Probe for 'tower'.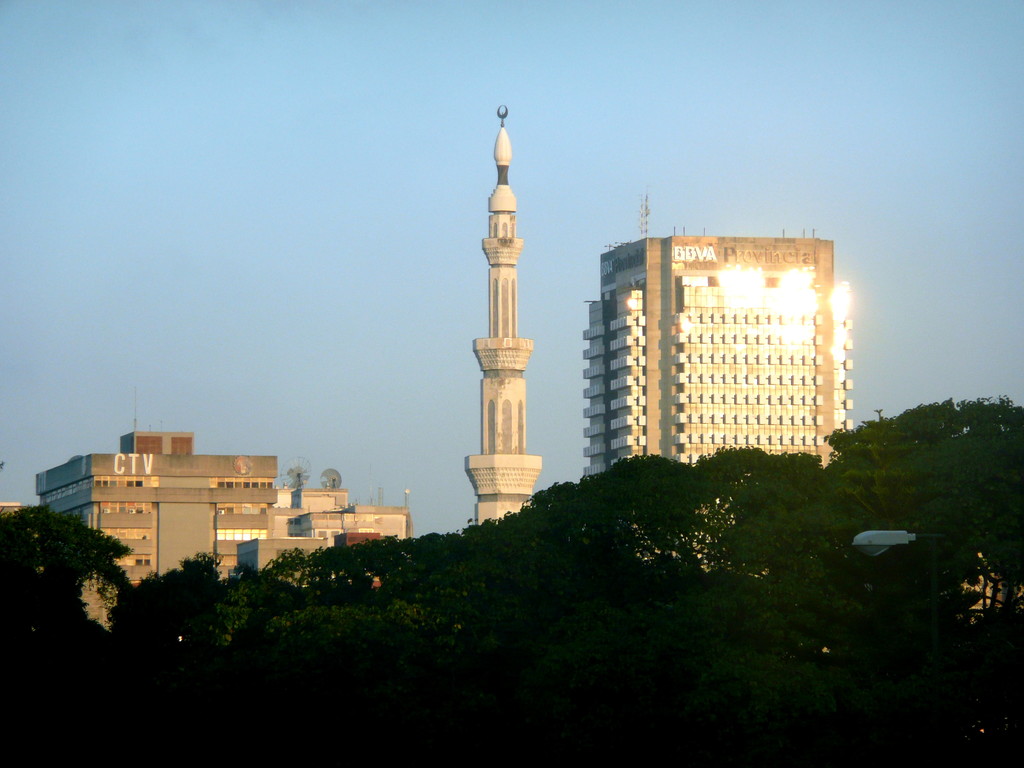
Probe result: bbox(444, 83, 554, 522).
